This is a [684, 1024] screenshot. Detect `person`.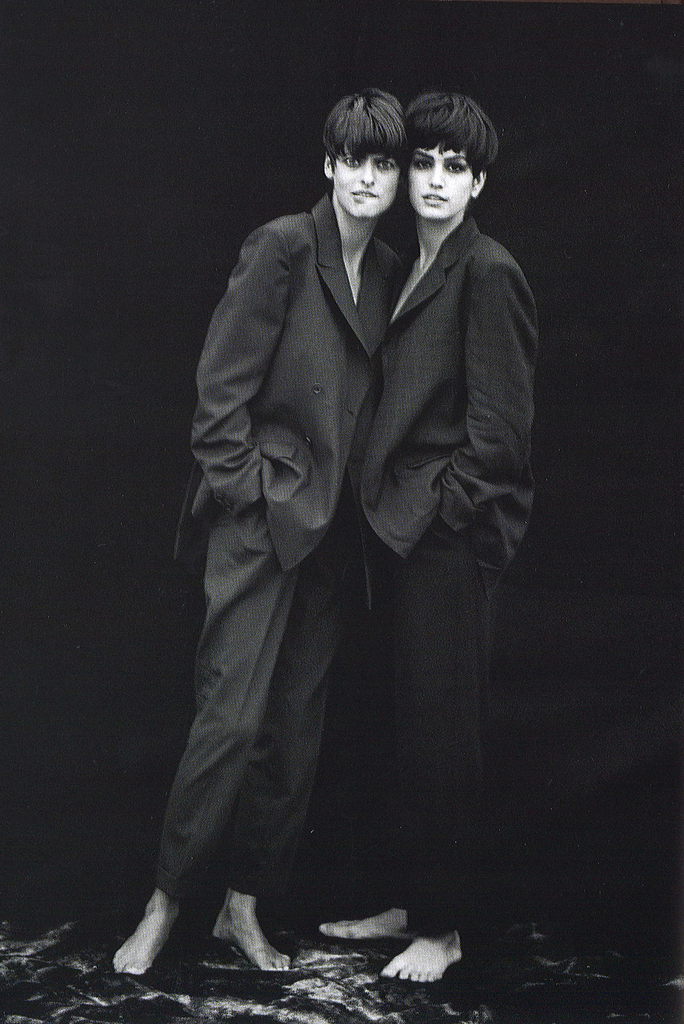
312 97 541 984.
